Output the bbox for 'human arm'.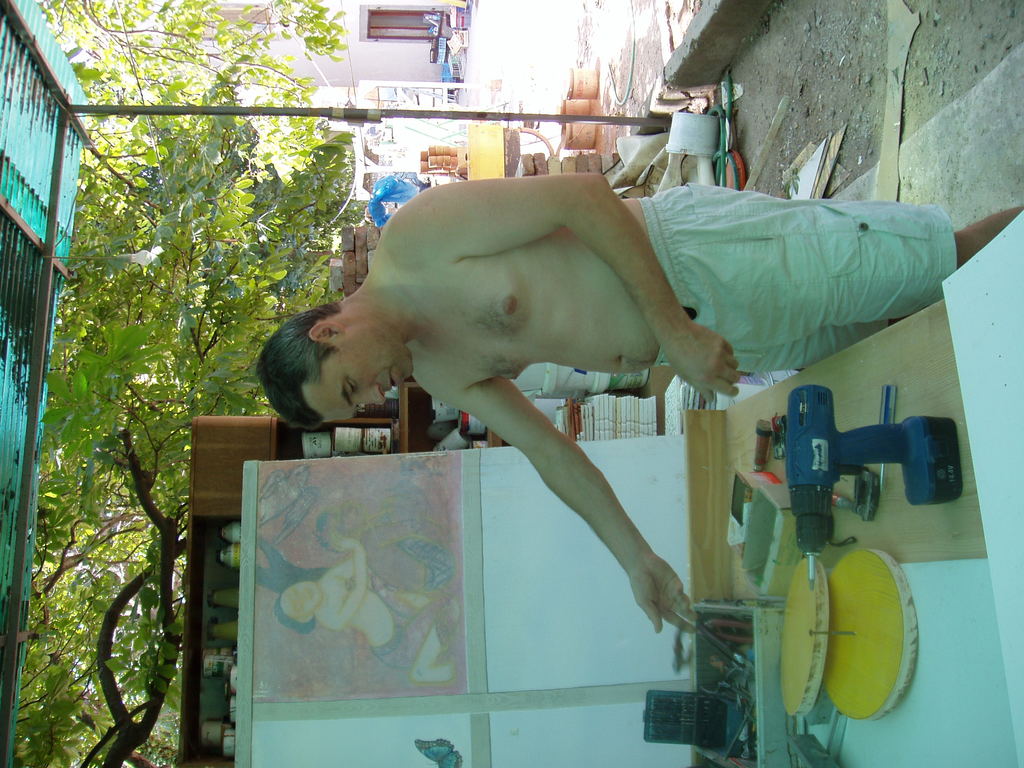
bbox=[488, 399, 677, 628].
